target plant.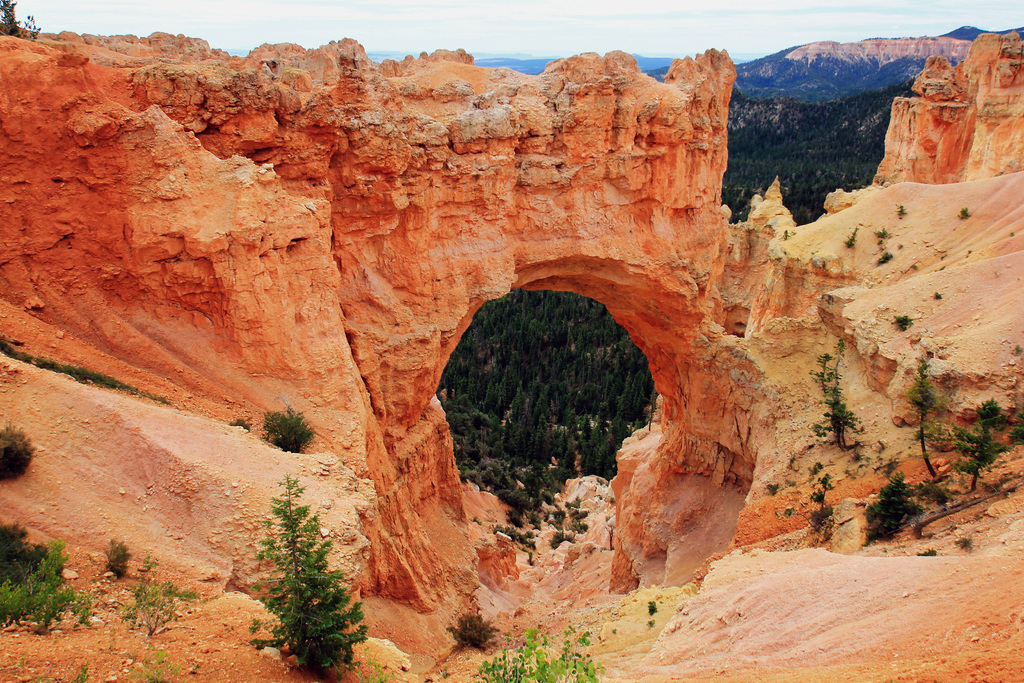
Target region: bbox(877, 243, 893, 262).
